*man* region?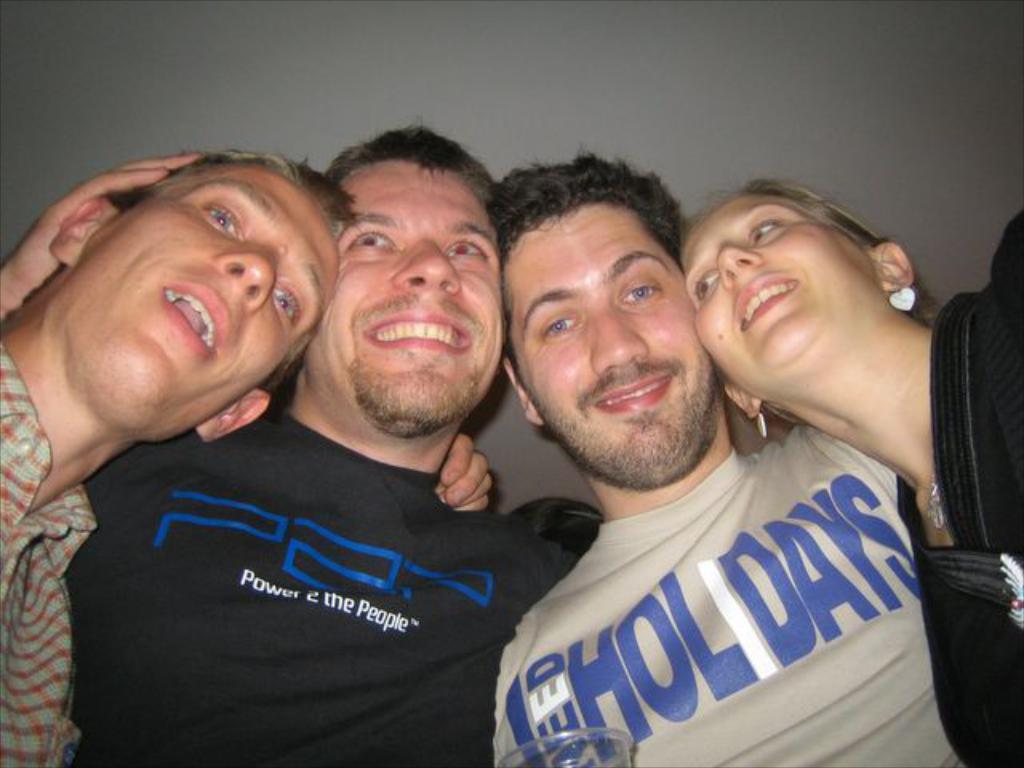
detection(0, 147, 494, 766)
